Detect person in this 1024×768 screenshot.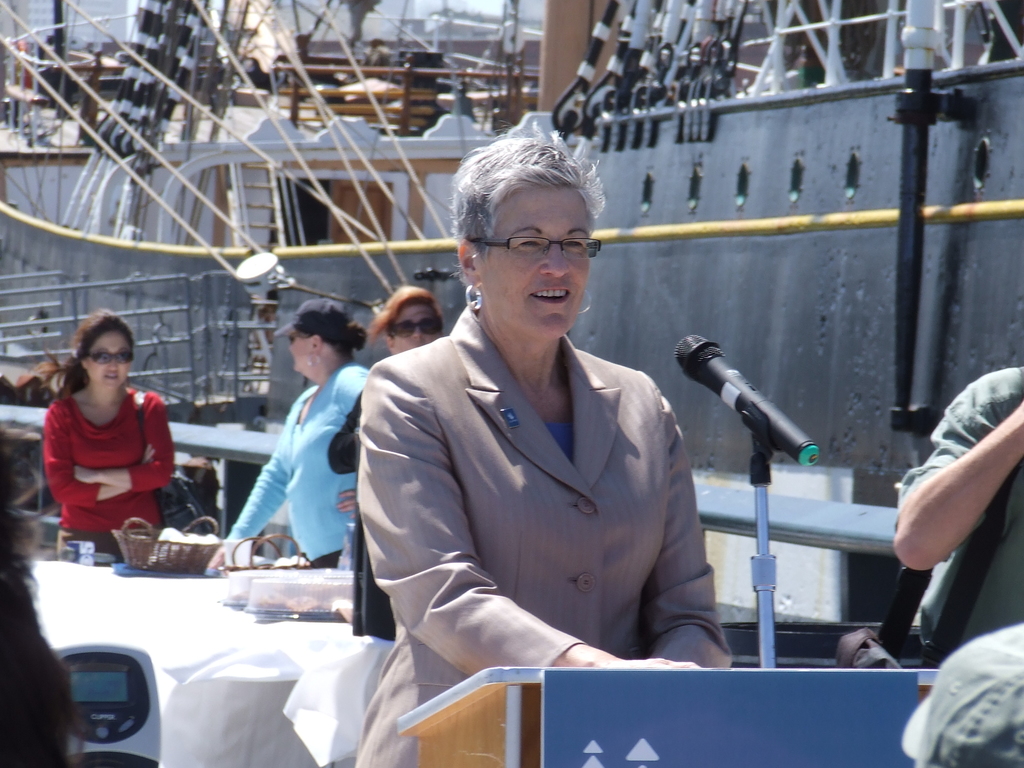
Detection: crop(0, 429, 81, 767).
